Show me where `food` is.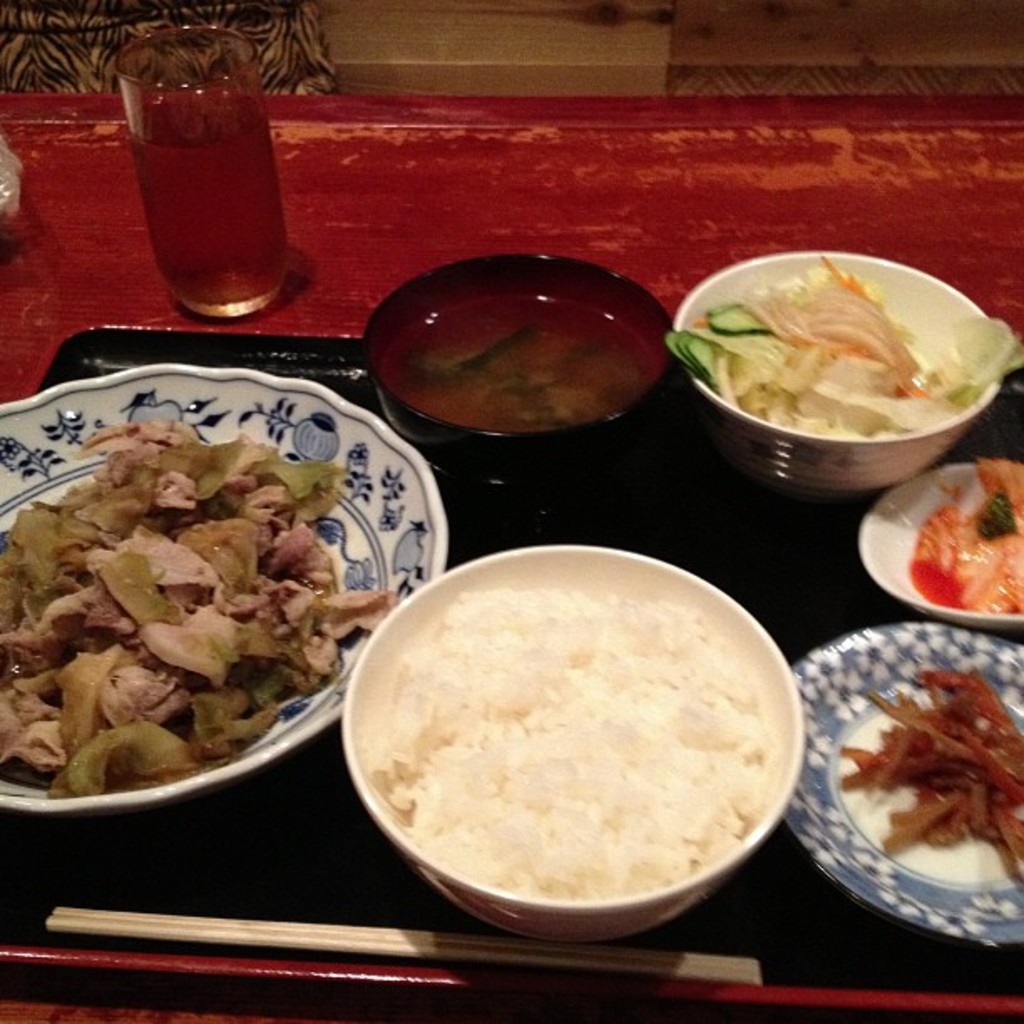
`food` is at (x1=373, y1=296, x2=659, y2=437).
